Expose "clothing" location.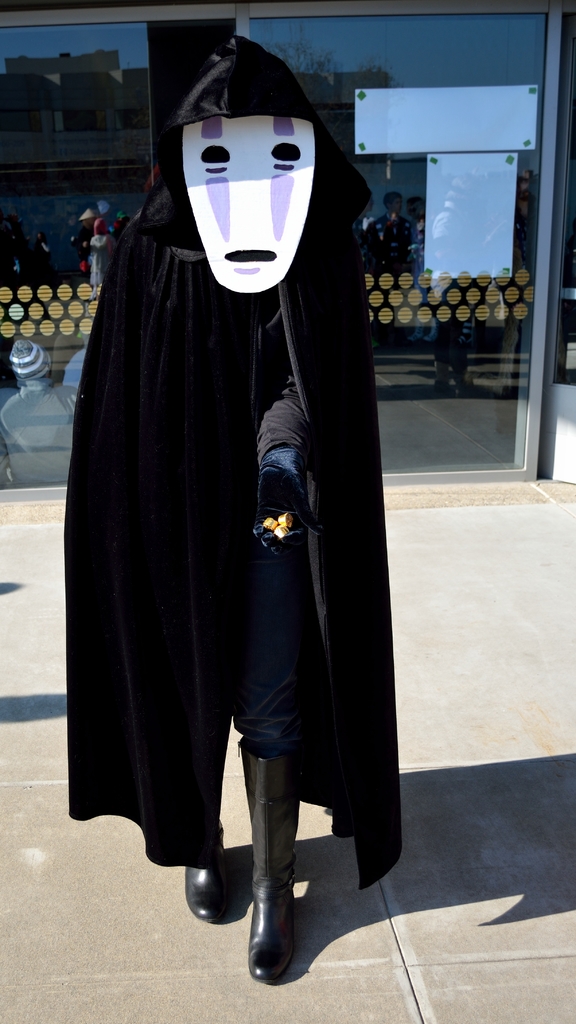
Exposed at <box>210,292,322,741</box>.
